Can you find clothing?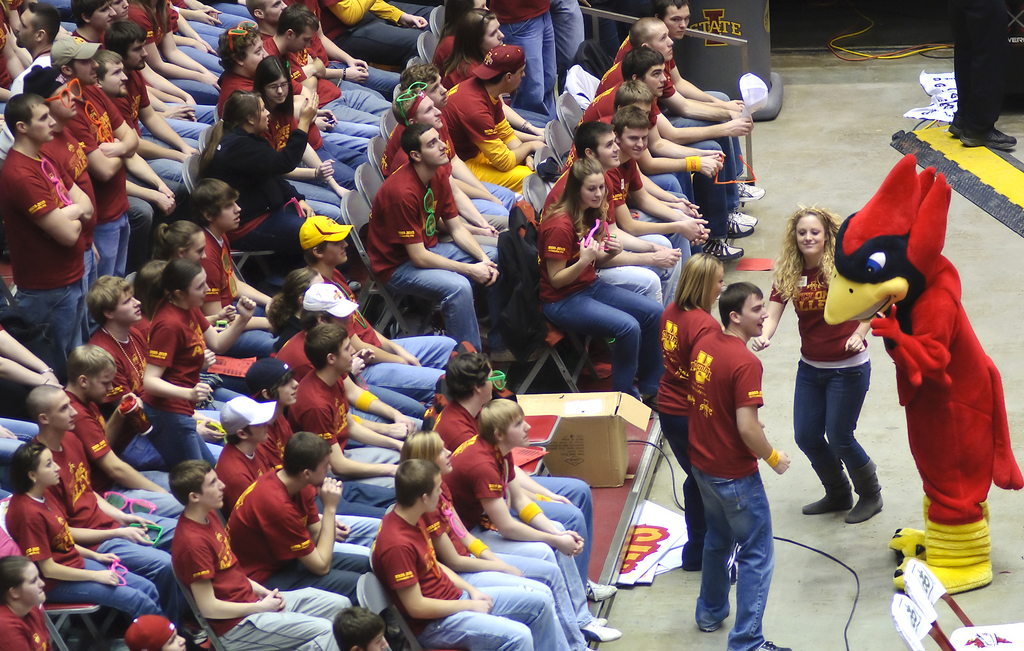
Yes, bounding box: <box>380,106,522,225</box>.
